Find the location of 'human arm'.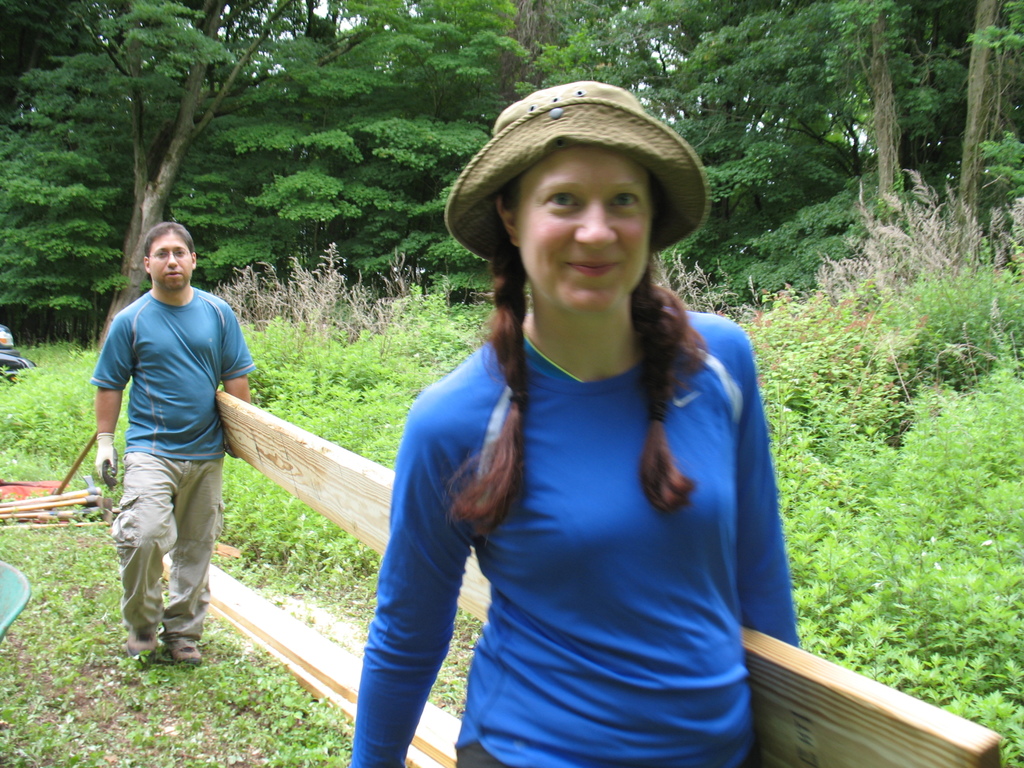
Location: detection(93, 319, 133, 485).
